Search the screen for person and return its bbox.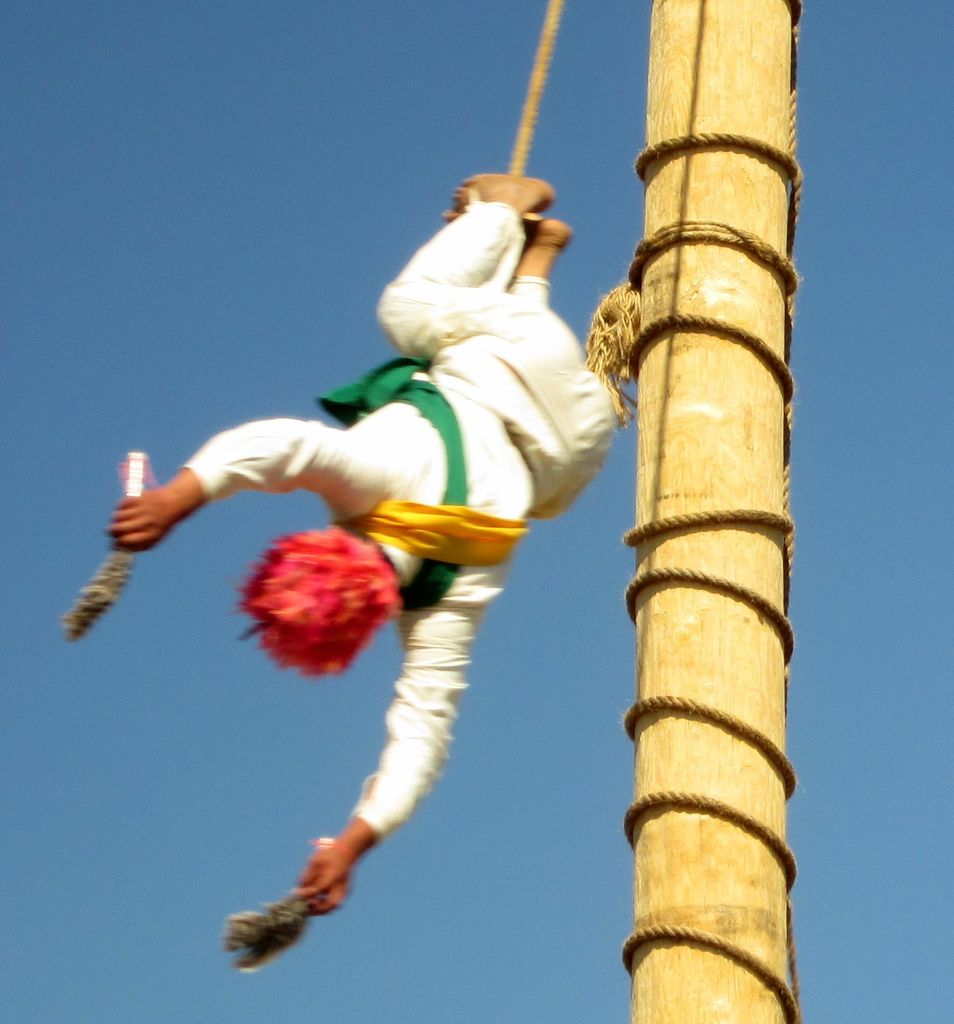
Found: region(125, 125, 652, 968).
